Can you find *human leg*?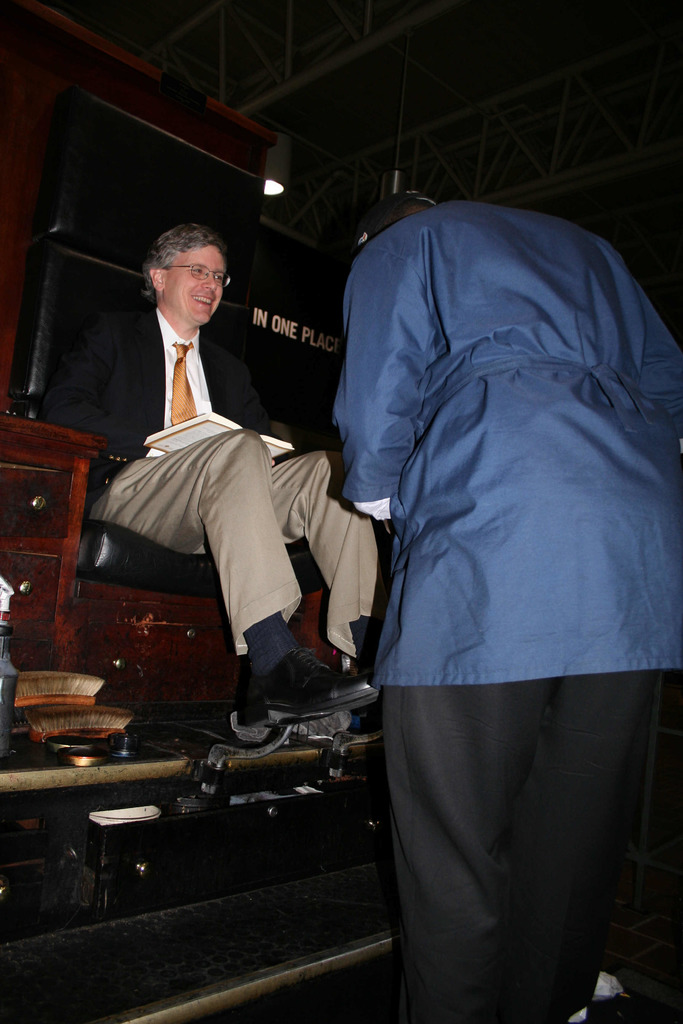
Yes, bounding box: select_region(112, 426, 363, 722).
